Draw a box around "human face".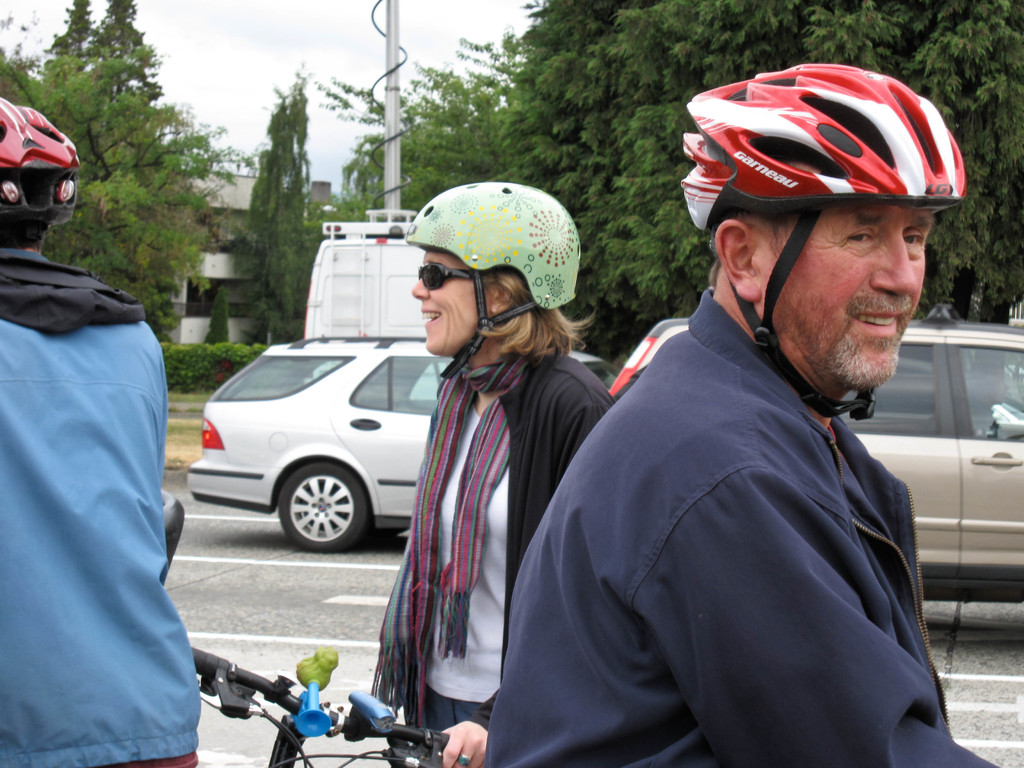
(760, 202, 932, 389).
